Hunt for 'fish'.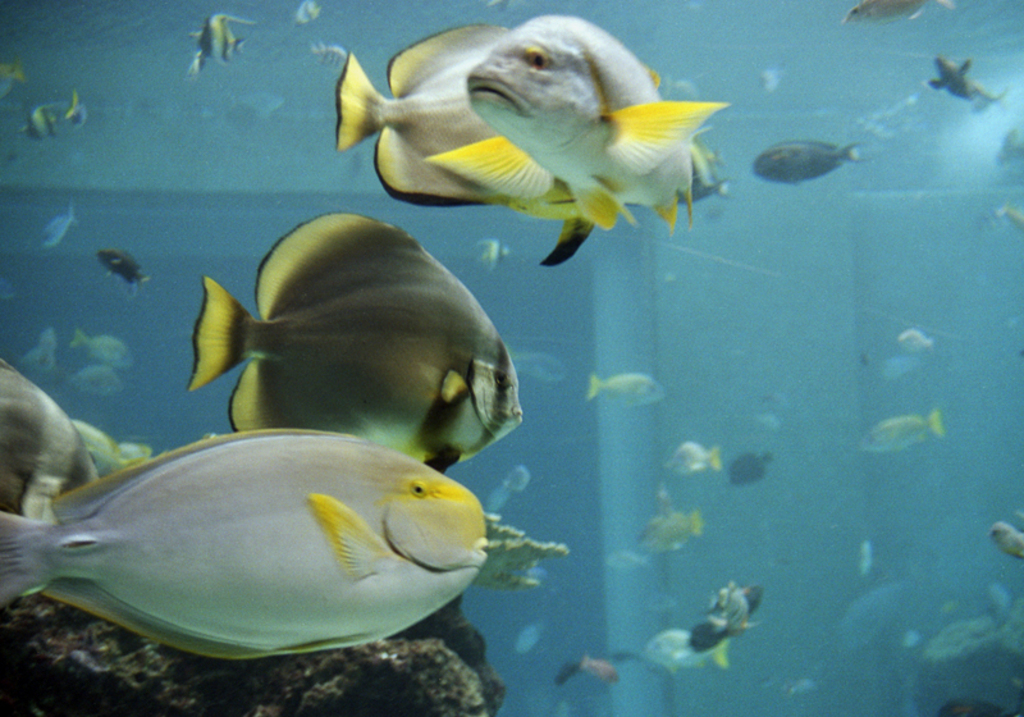
Hunted down at 17/100/59/138.
